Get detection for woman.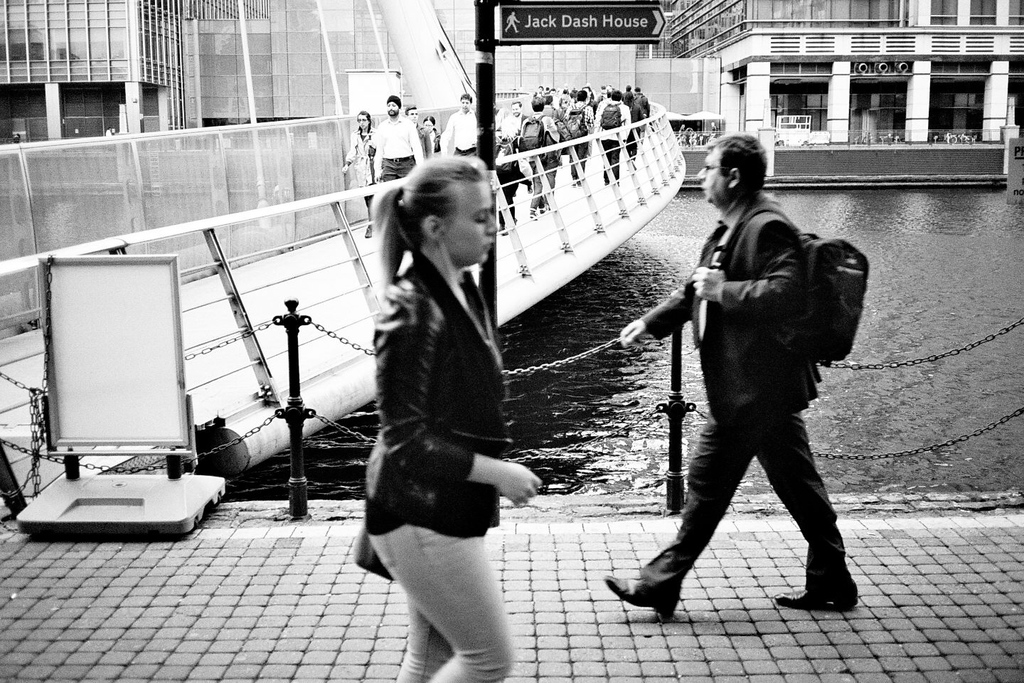
Detection: <bbox>343, 115, 384, 247</bbox>.
